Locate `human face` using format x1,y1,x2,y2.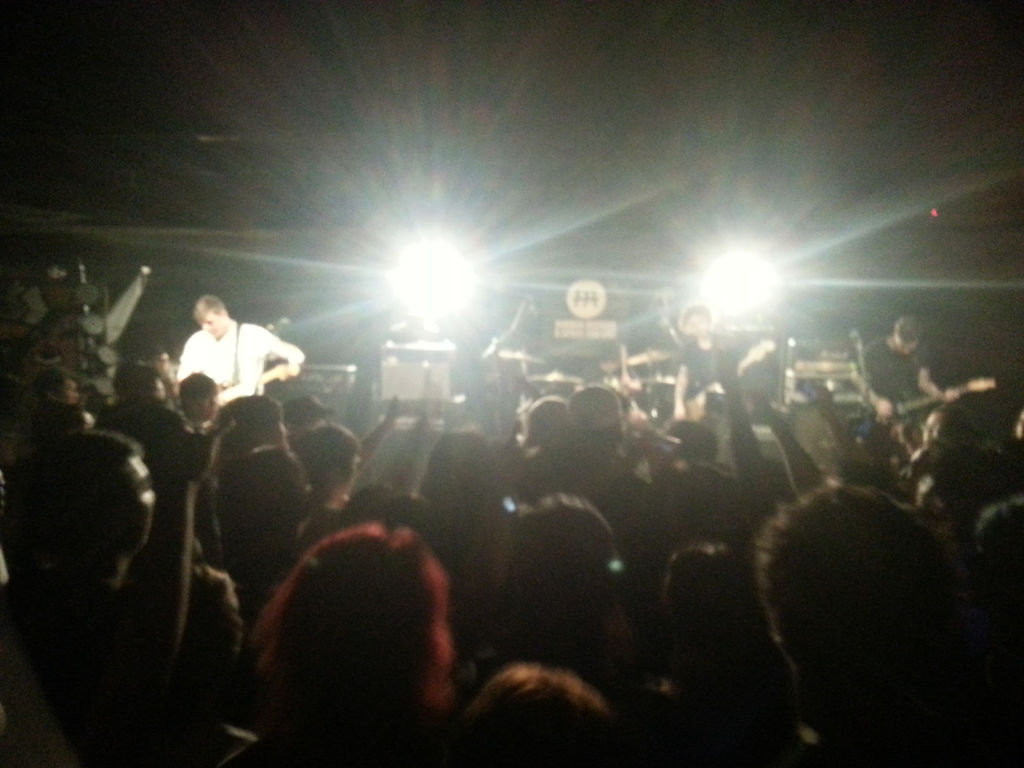
896,333,921,355.
